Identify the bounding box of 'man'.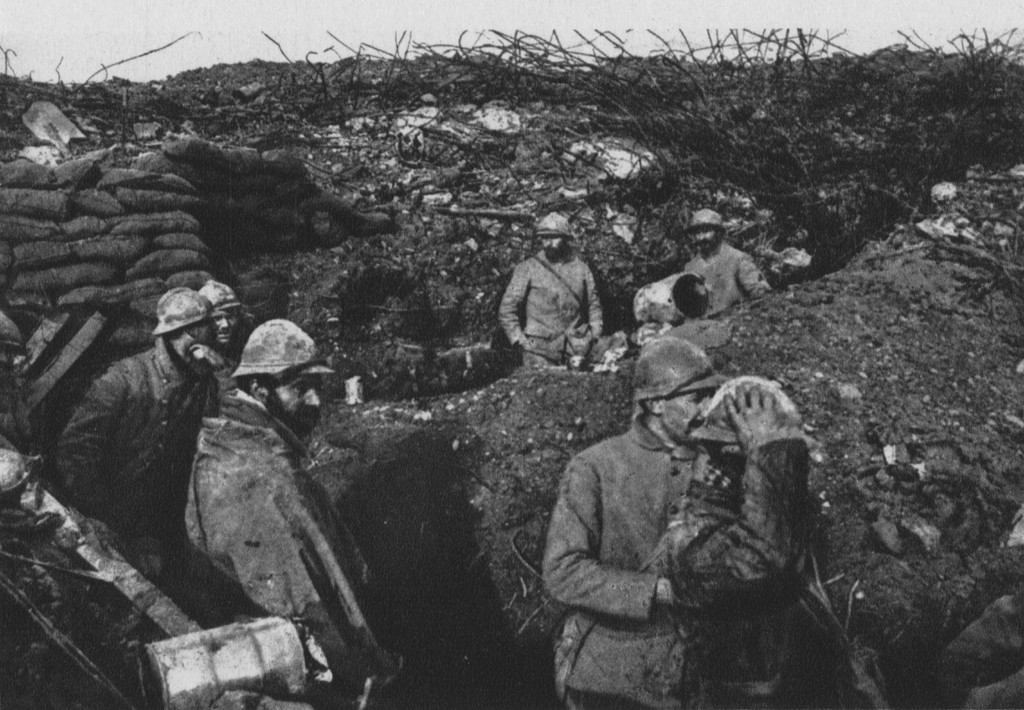
box(201, 277, 259, 373).
